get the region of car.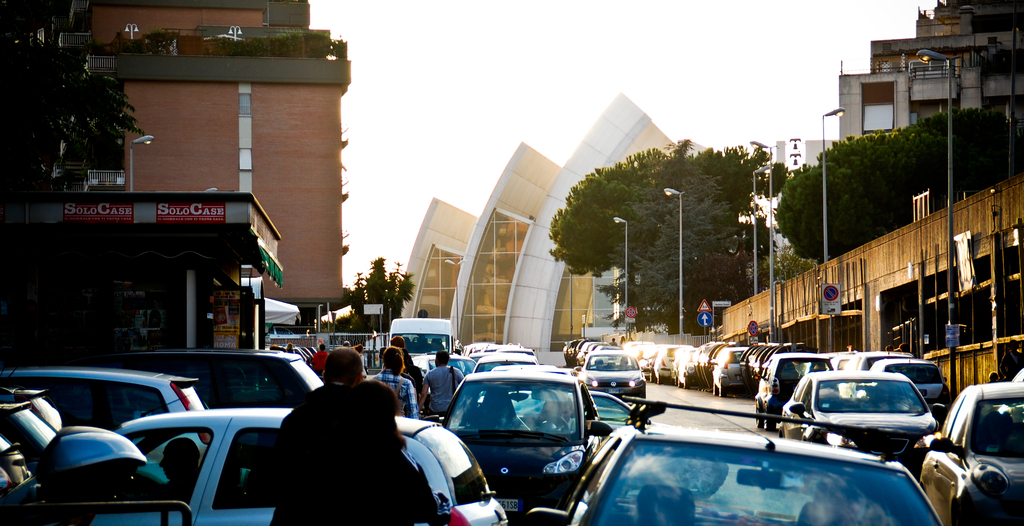
select_region(785, 370, 941, 485).
